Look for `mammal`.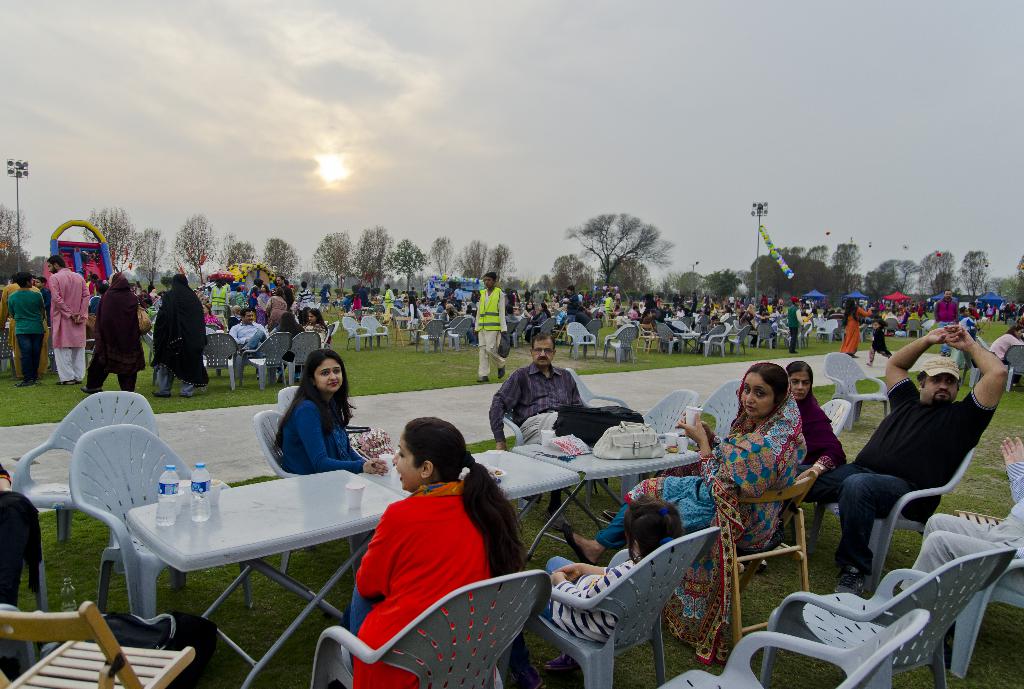
Found: crop(989, 323, 1023, 358).
